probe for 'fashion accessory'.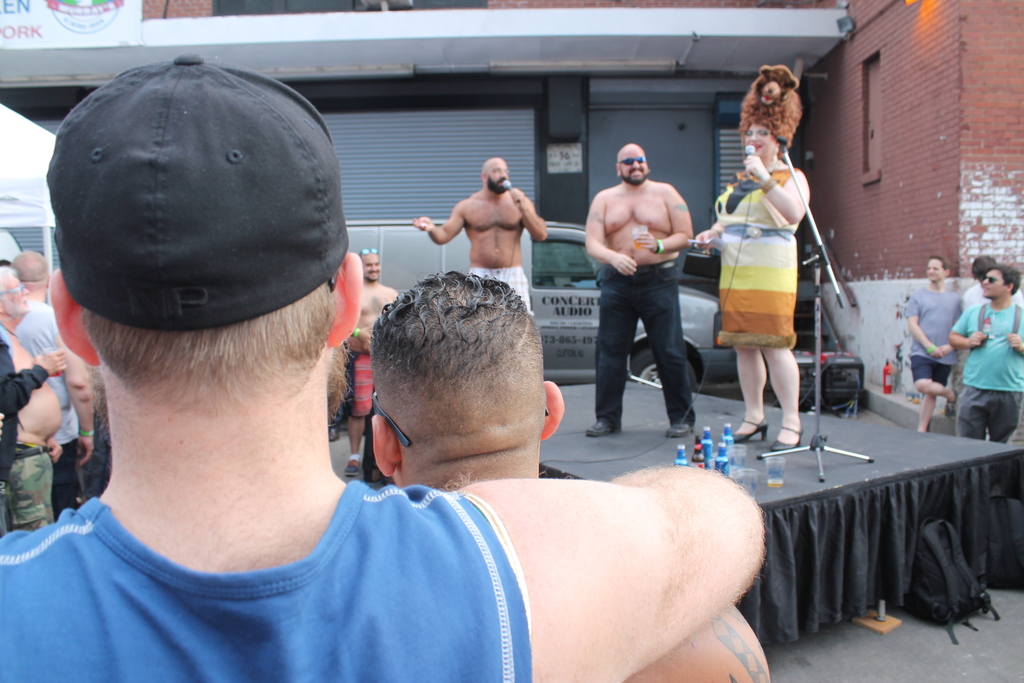
Probe result: [657,240,664,254].
